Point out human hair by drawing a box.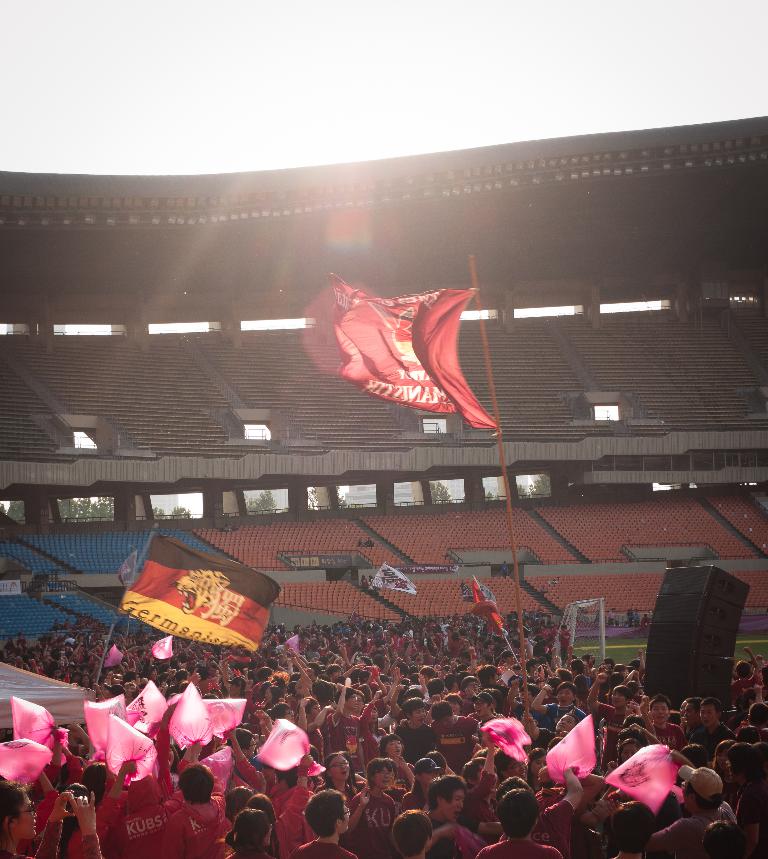
<bbox>686, 700, 698, 713</bbox>.
